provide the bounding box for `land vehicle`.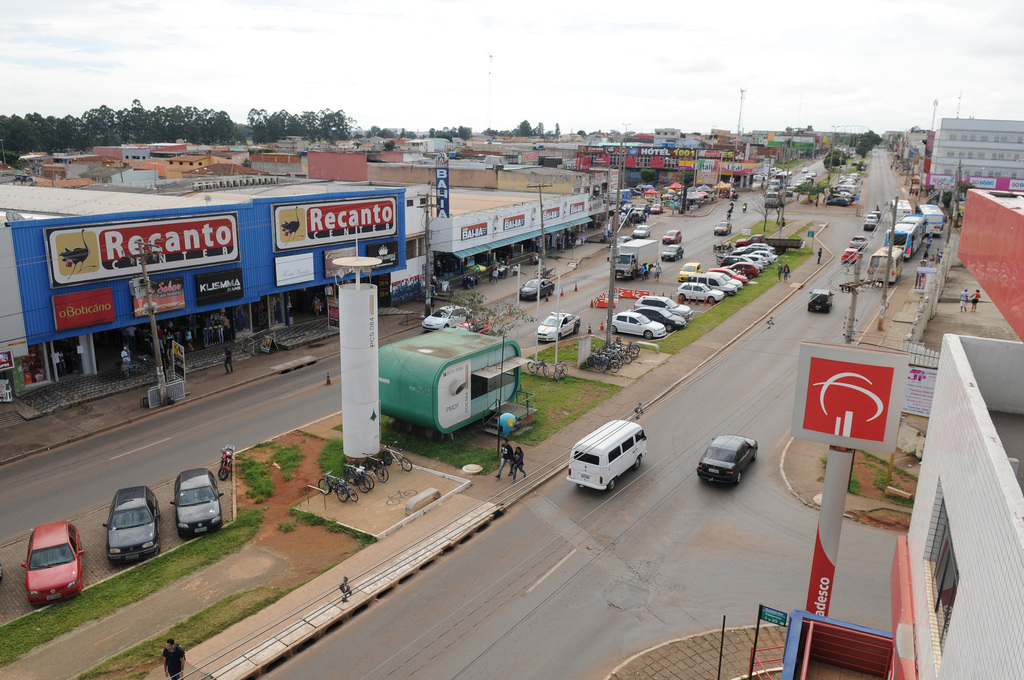
[x1=678, y1=261, x2=703, y2=282].
